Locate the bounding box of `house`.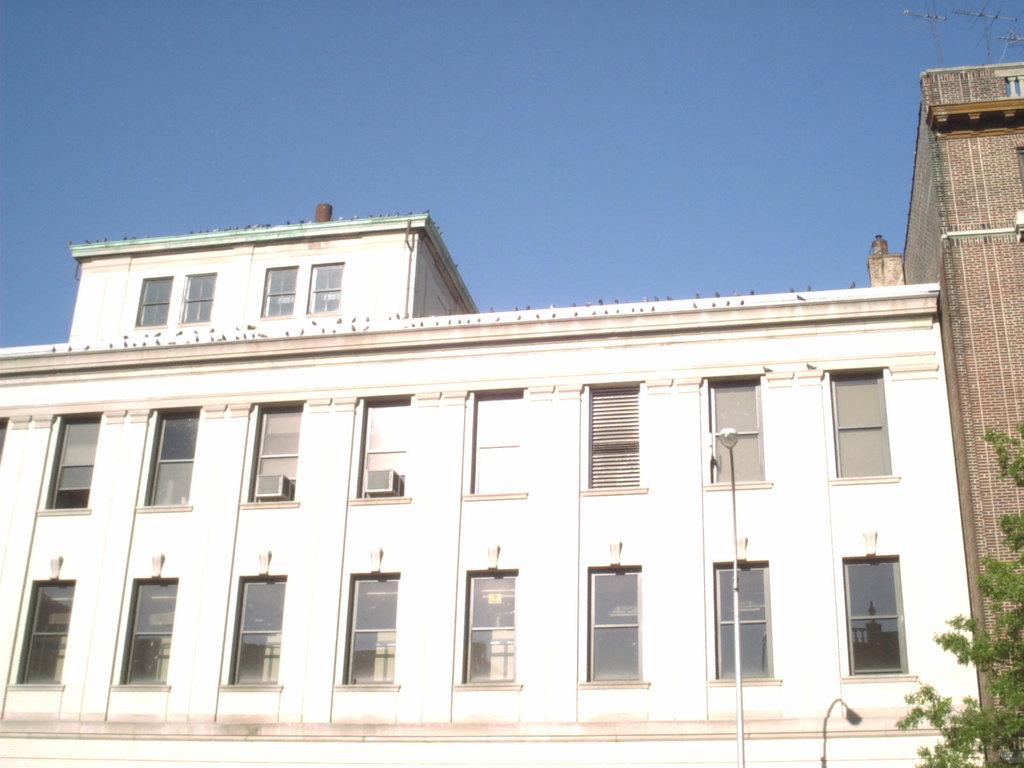
Bounding box: rect(0, 217, 970, 767).
